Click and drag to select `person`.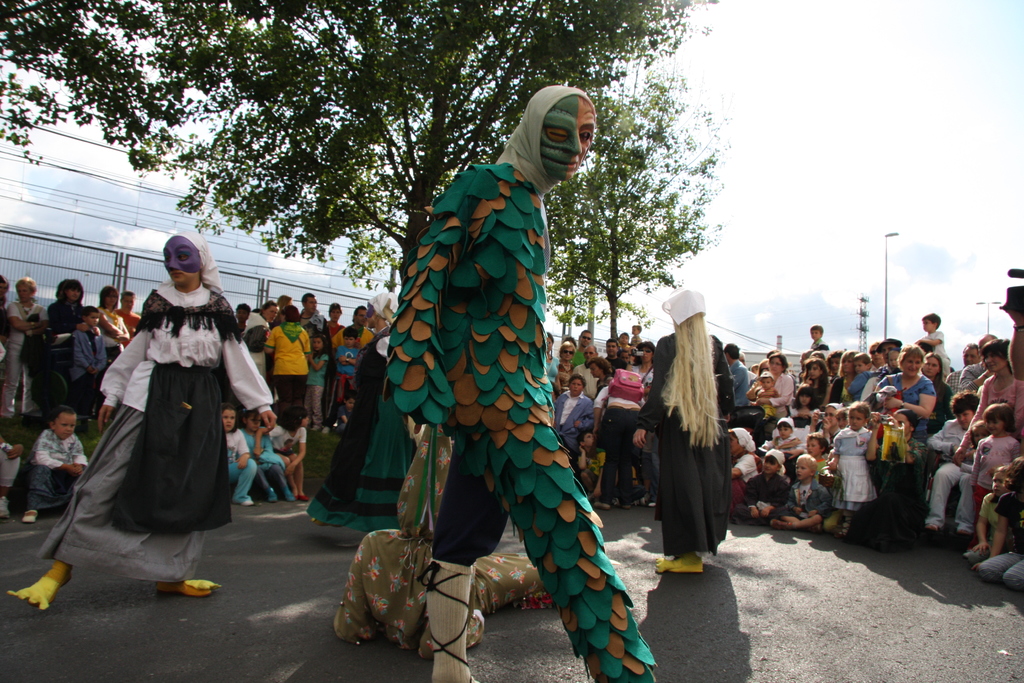
Selection: l=239, t=406, r=299, b=503.
